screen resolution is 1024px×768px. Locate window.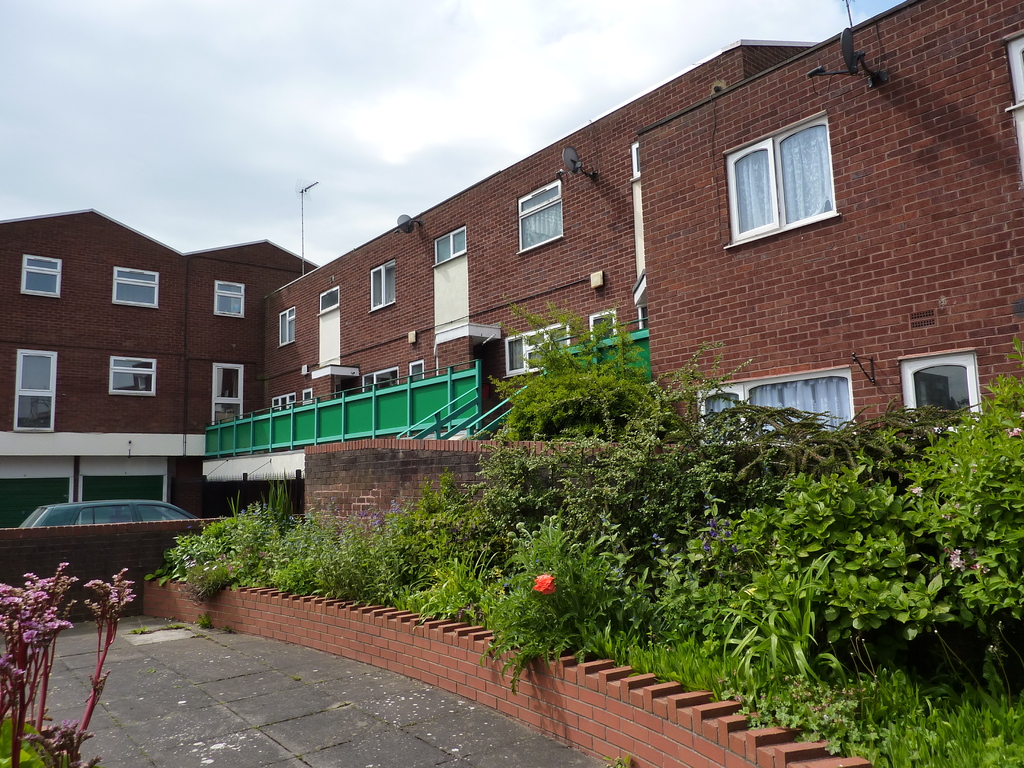
{"x1": 213, "y1": 278, "x2": 246, "y2": 317}.
